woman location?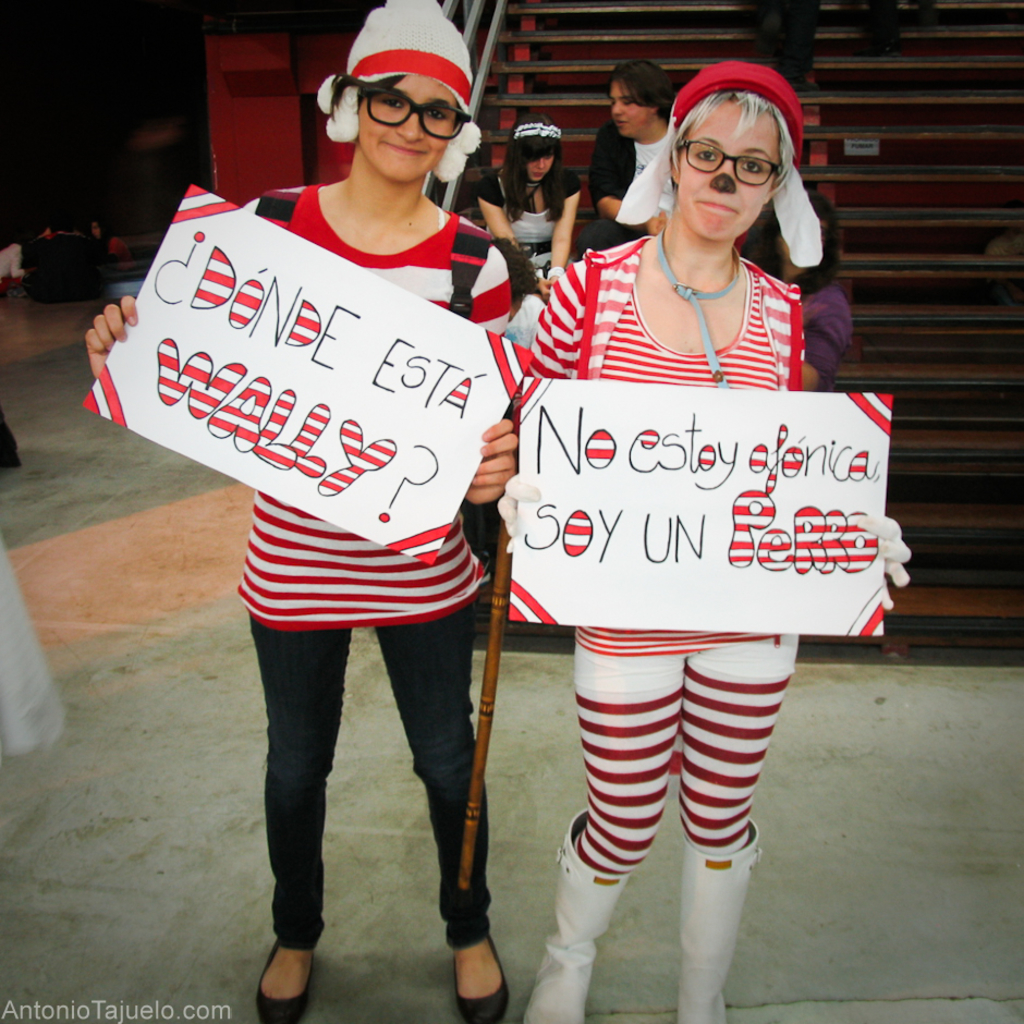
<box>745,187,855,387</box>
